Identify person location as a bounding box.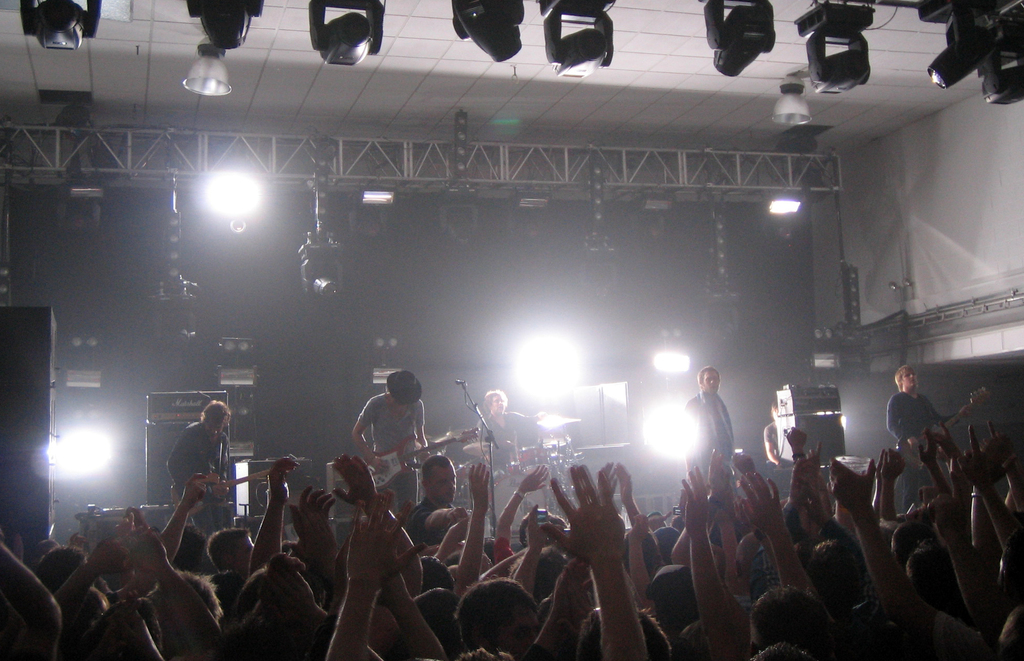
<region>480, 396, 544, 482</region>.
